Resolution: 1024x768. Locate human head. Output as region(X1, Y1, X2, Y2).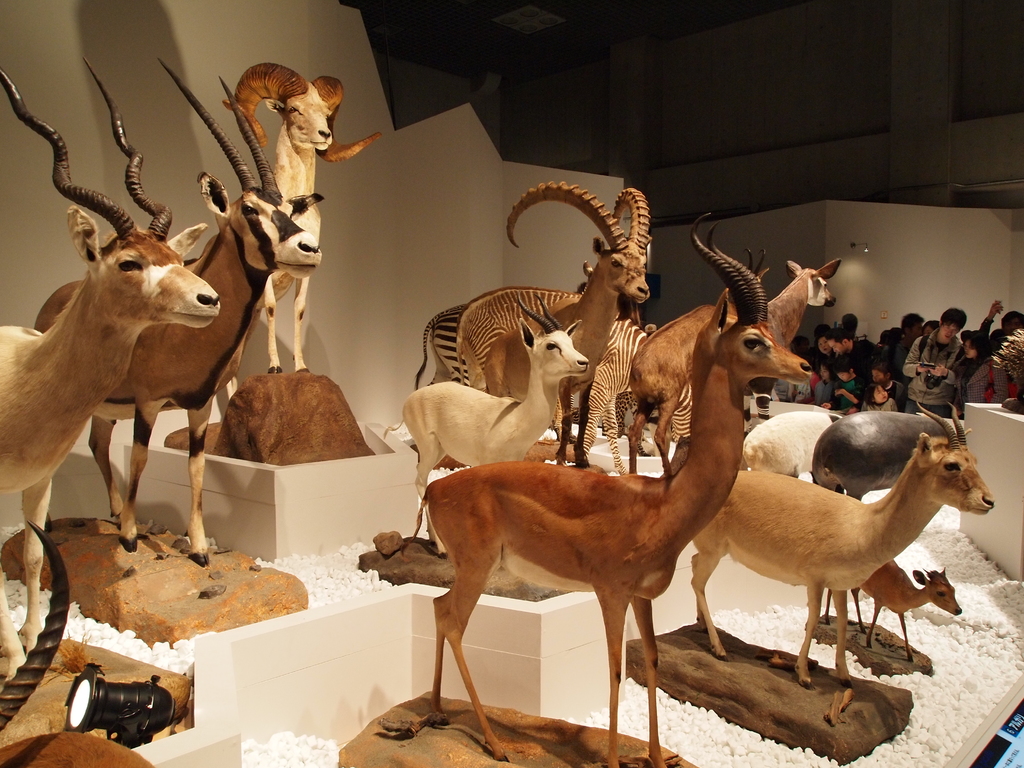
region(1002, 312, 1023, 338).
